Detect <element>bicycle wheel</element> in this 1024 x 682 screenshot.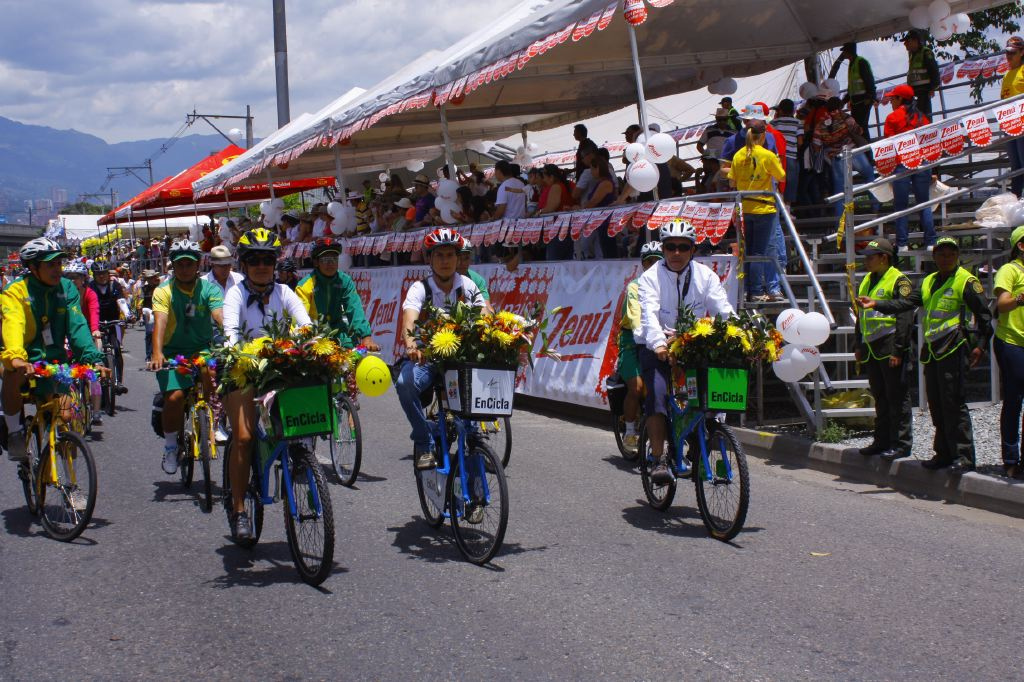
Detection: [73, 377, 94, 435].
